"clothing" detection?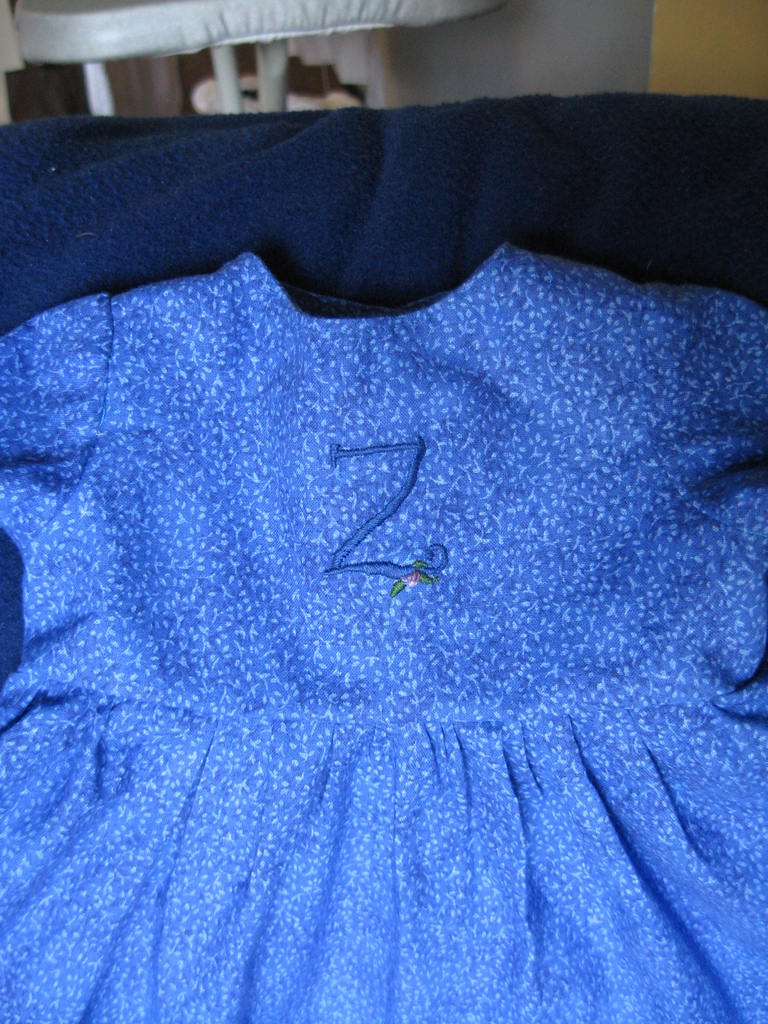
<region>0, 244, 767, 1023</region>
